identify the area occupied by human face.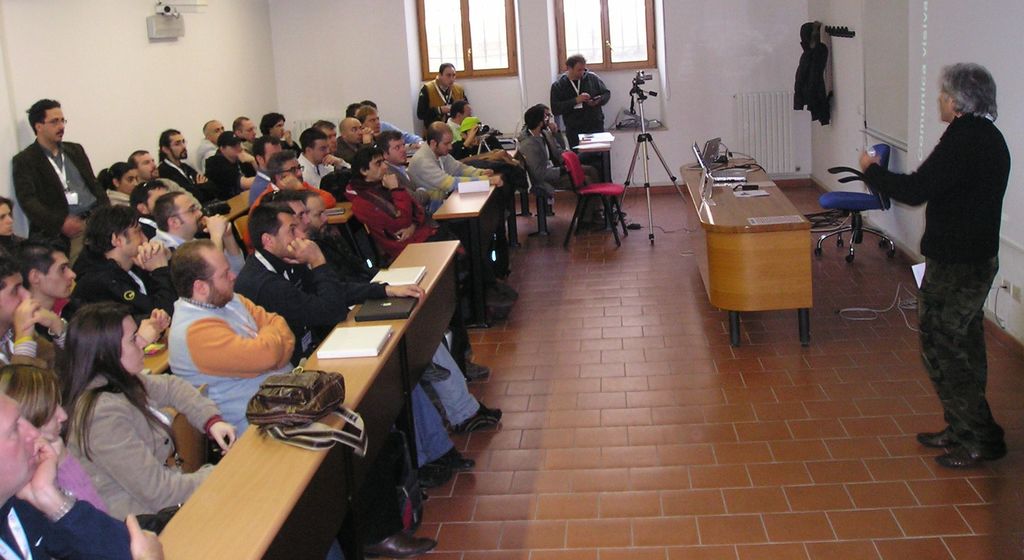
Area: [left=244, top=118, right=256, bottom=140].
